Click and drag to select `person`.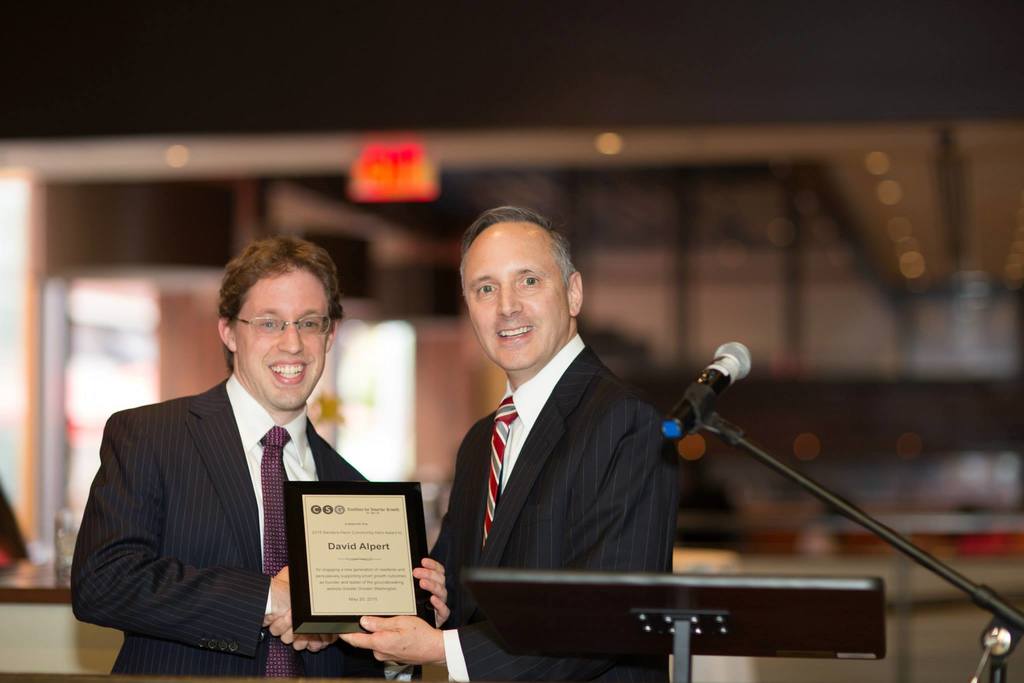
Selection: x1=73 y1=230 x2=450 y2=682.
